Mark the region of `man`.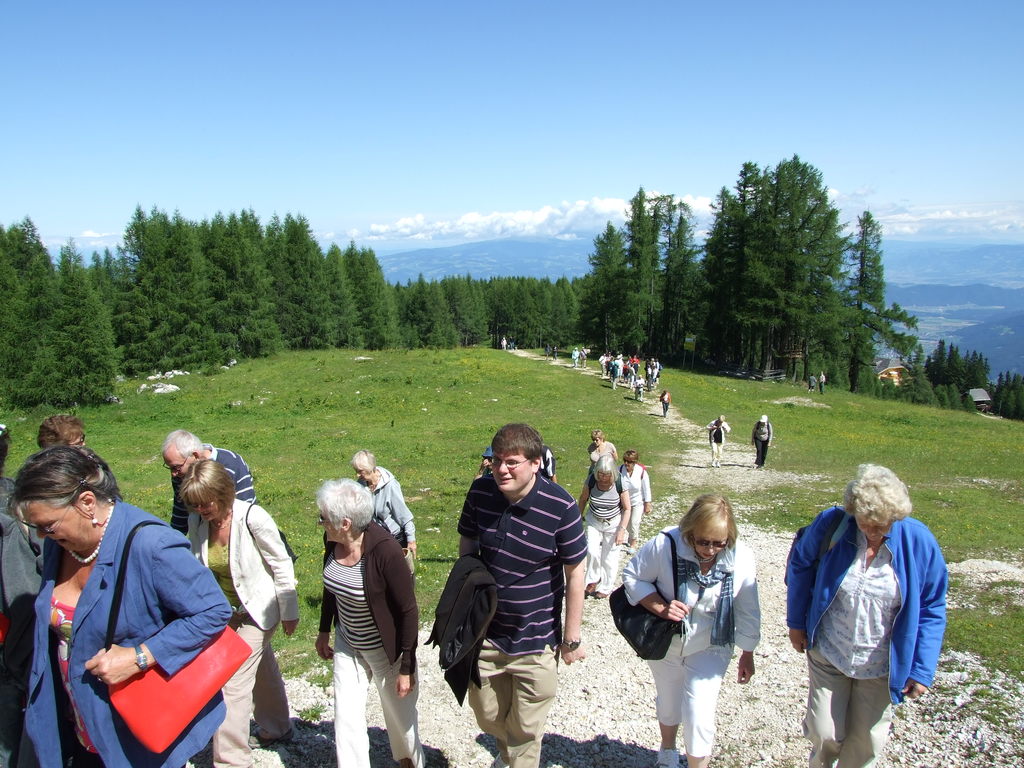
Region: (474, 449, 493, 480).
